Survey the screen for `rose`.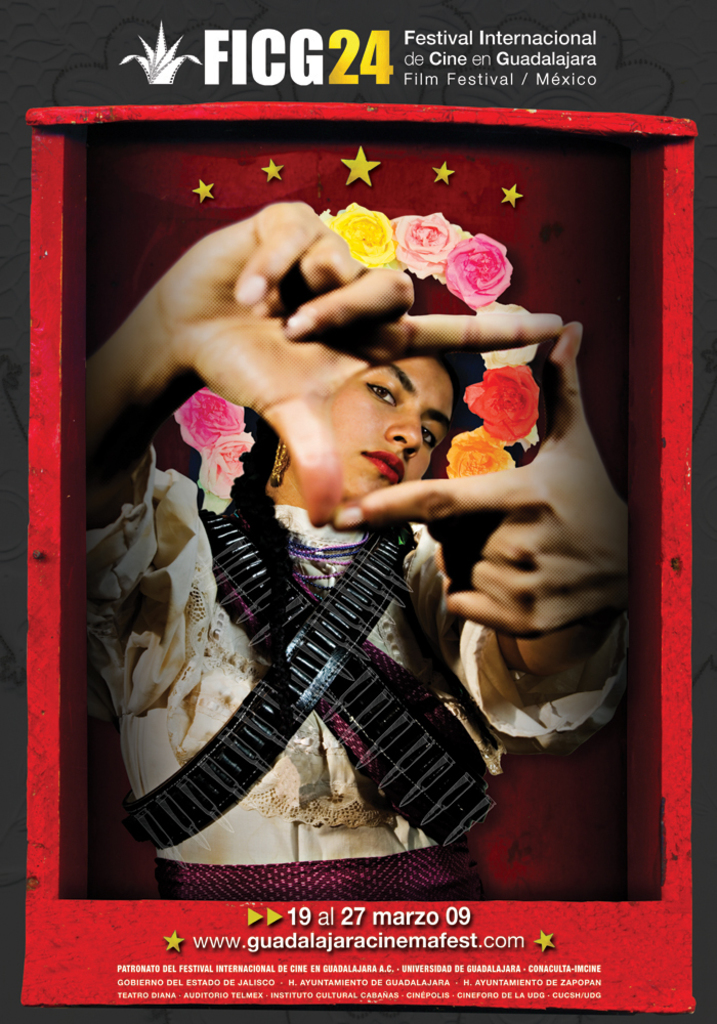
Survey found: l=434, t=231, r=515, b=311.
